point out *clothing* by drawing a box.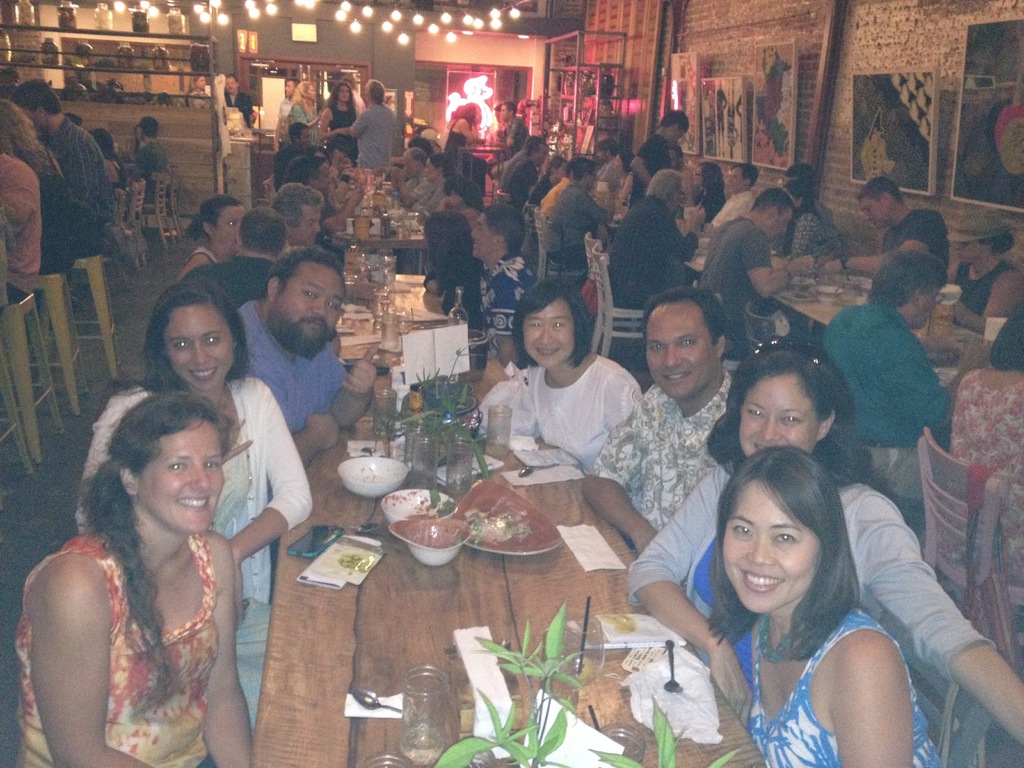
bbox(493, 120, 525, 170).
